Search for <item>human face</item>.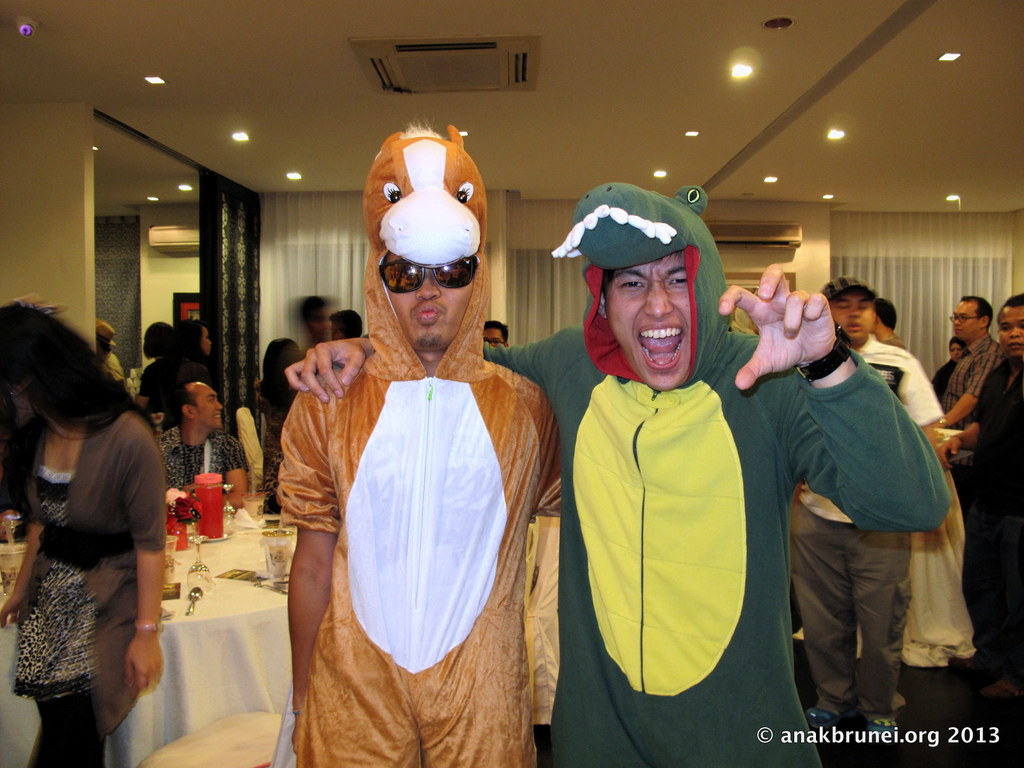
Found at pyautogui.locateOnScreen(481, 328, 503, 347).
